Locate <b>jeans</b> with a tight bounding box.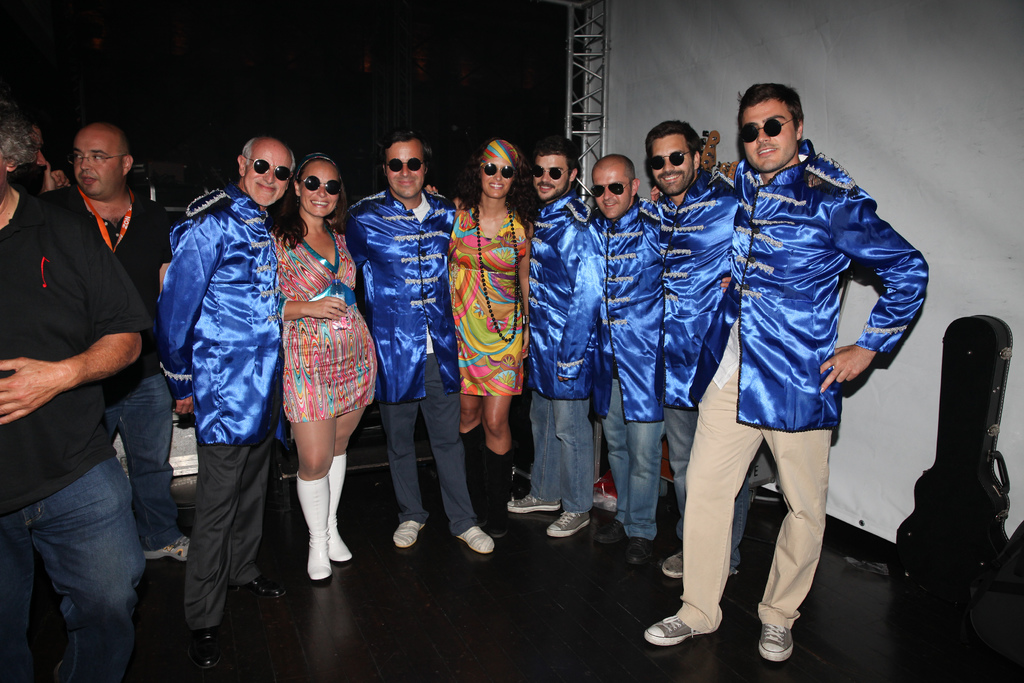
[600, 375, 663, 539].
